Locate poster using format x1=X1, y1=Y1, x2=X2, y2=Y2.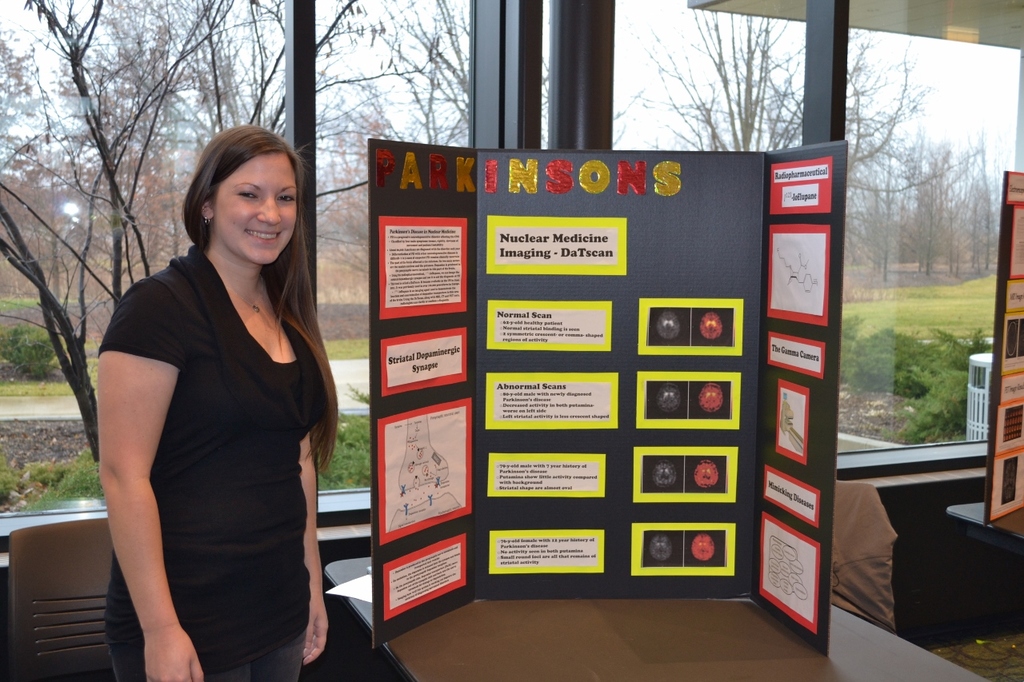
x1=774, y1=373, x2=814, y2=460.
